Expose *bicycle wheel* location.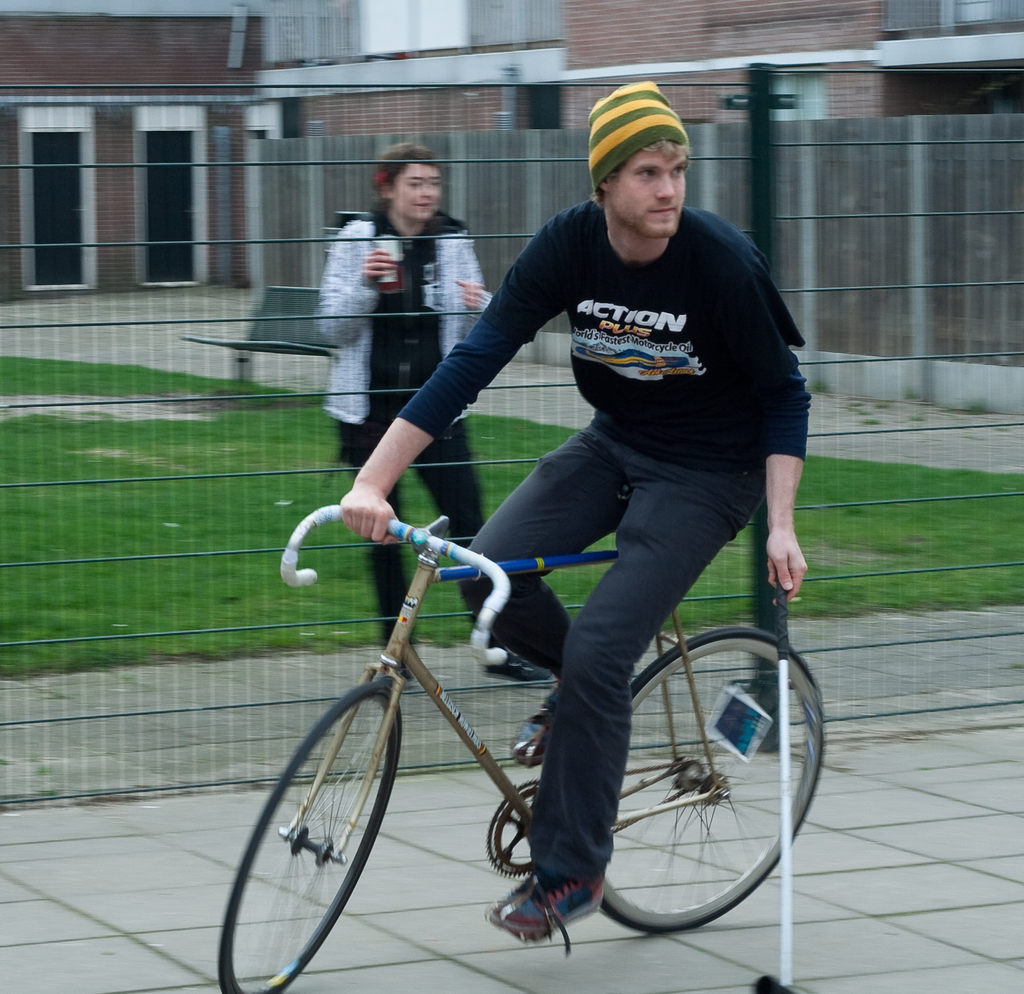
Exposed at crop(598, 602, 807, 955).
